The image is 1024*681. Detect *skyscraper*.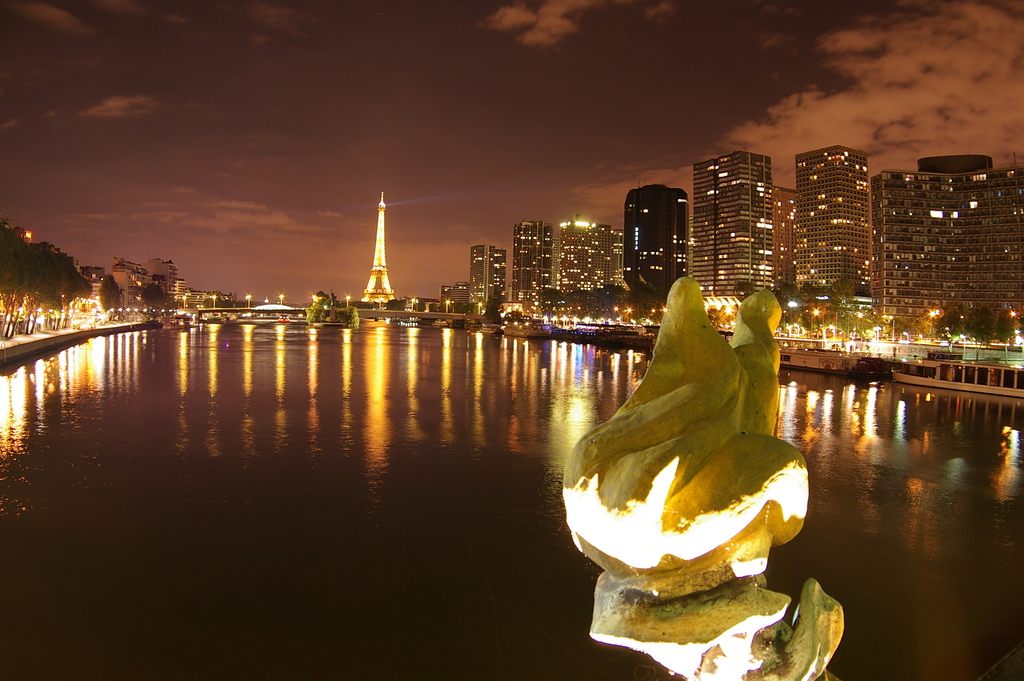
Detection: BBox(494, 215, 554, 315).
